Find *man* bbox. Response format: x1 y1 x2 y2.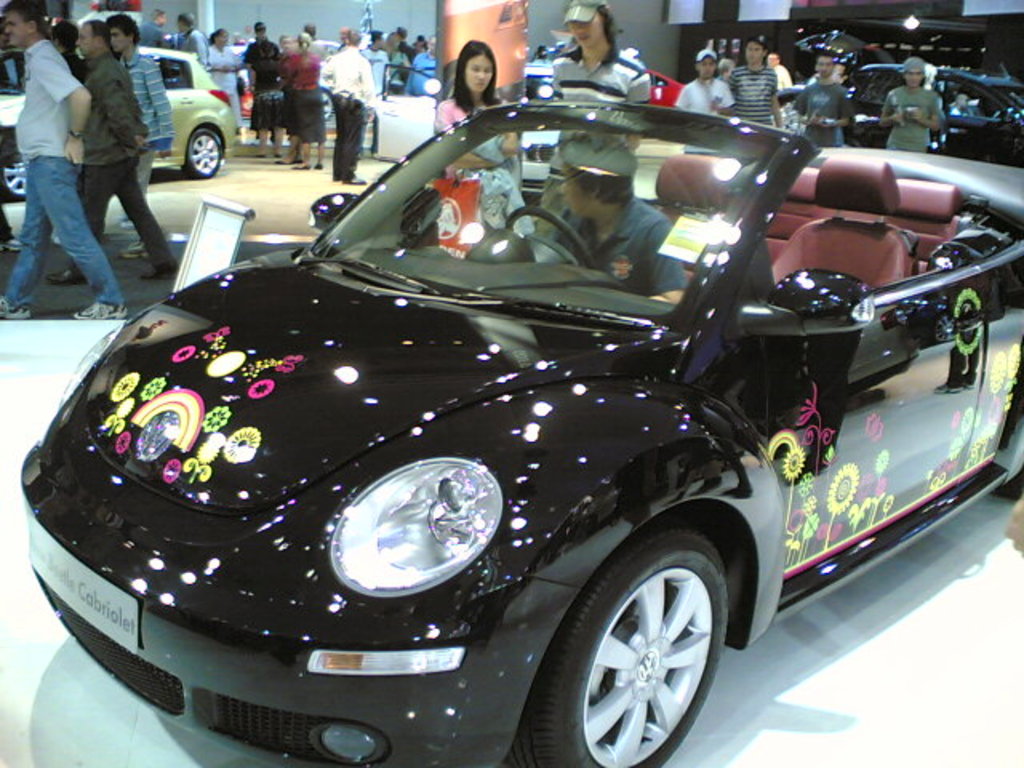
320 24 378 189.
